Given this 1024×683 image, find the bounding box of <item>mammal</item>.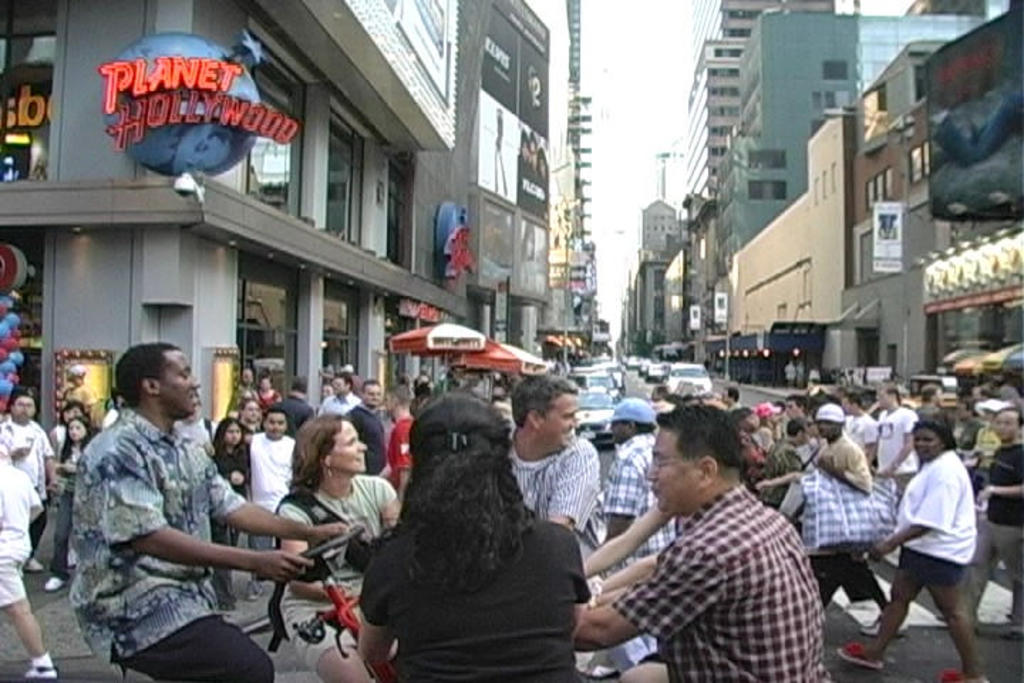
locate(276, 374, 319, 425).
